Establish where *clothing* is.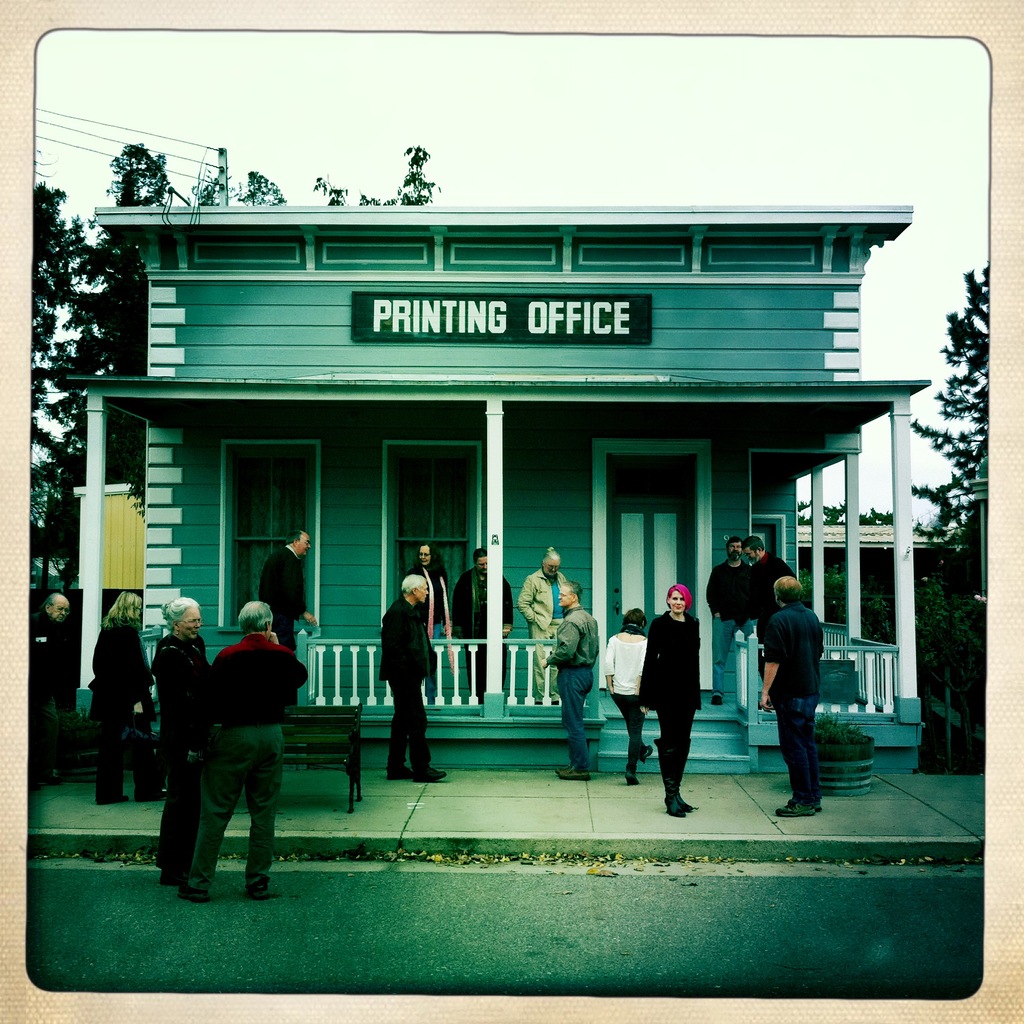
Established at rect(172, 572, 298, 894).
